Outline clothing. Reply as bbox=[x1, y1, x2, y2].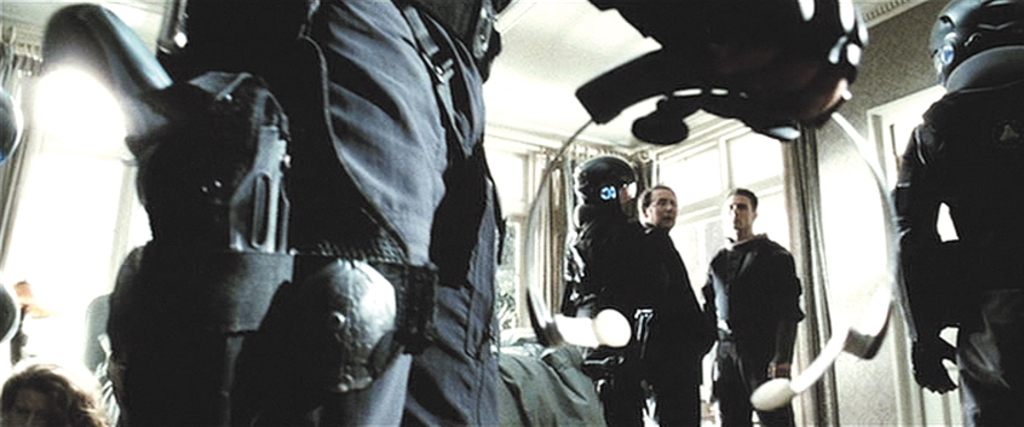
bbox=[695, 233, 806, 426].
